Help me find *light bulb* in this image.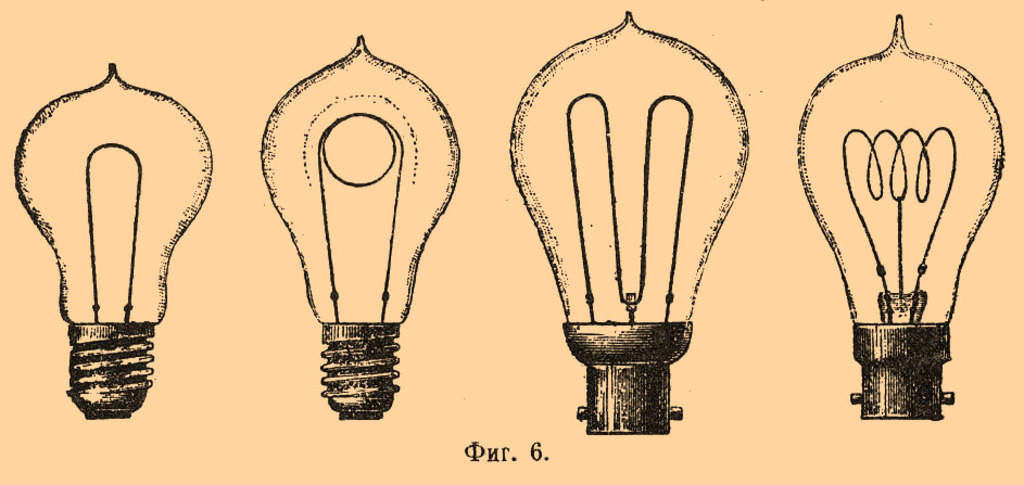
Found it: l=255, t=33, r=464, b=420.
